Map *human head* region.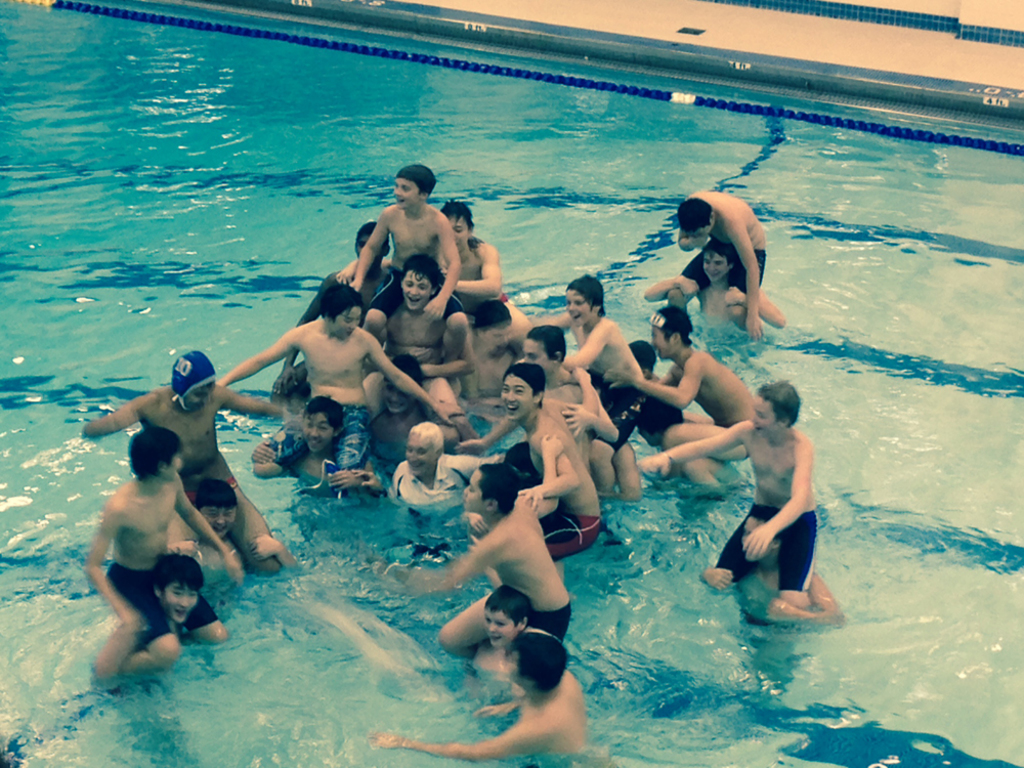
Mapped to {"x1": 485, "y1": 587, "x2": 528, "y2": 645}.
